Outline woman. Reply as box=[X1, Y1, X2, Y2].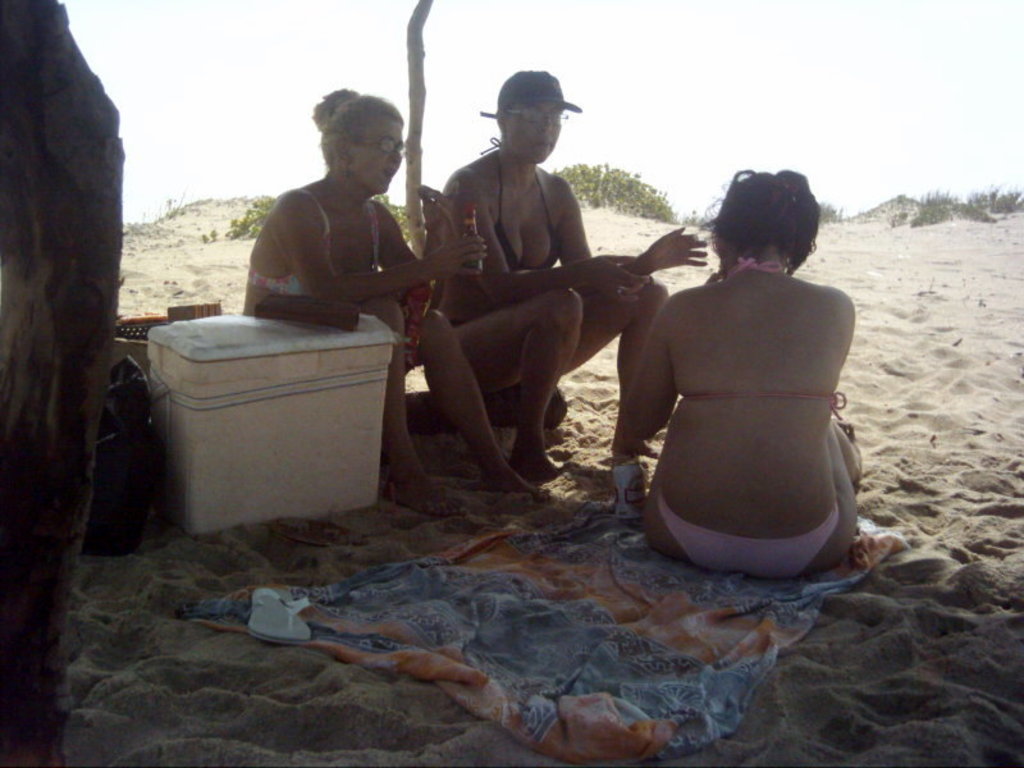
box=[422, 100, 709, 480].
